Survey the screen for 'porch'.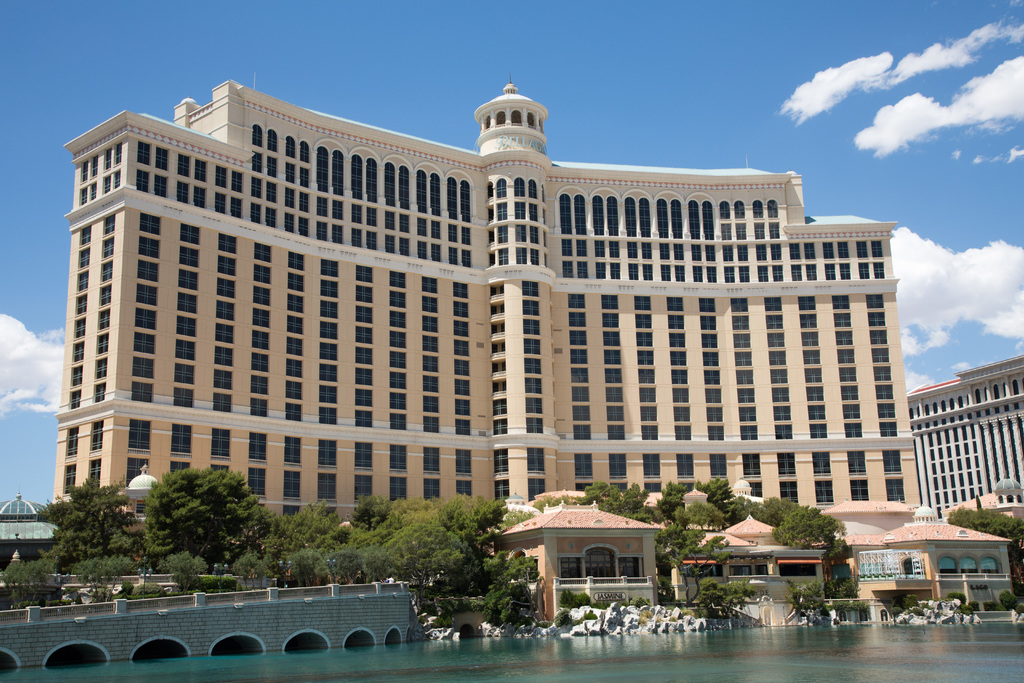
Survey found: x1=3, y1=572, x2=251, y2=597.
